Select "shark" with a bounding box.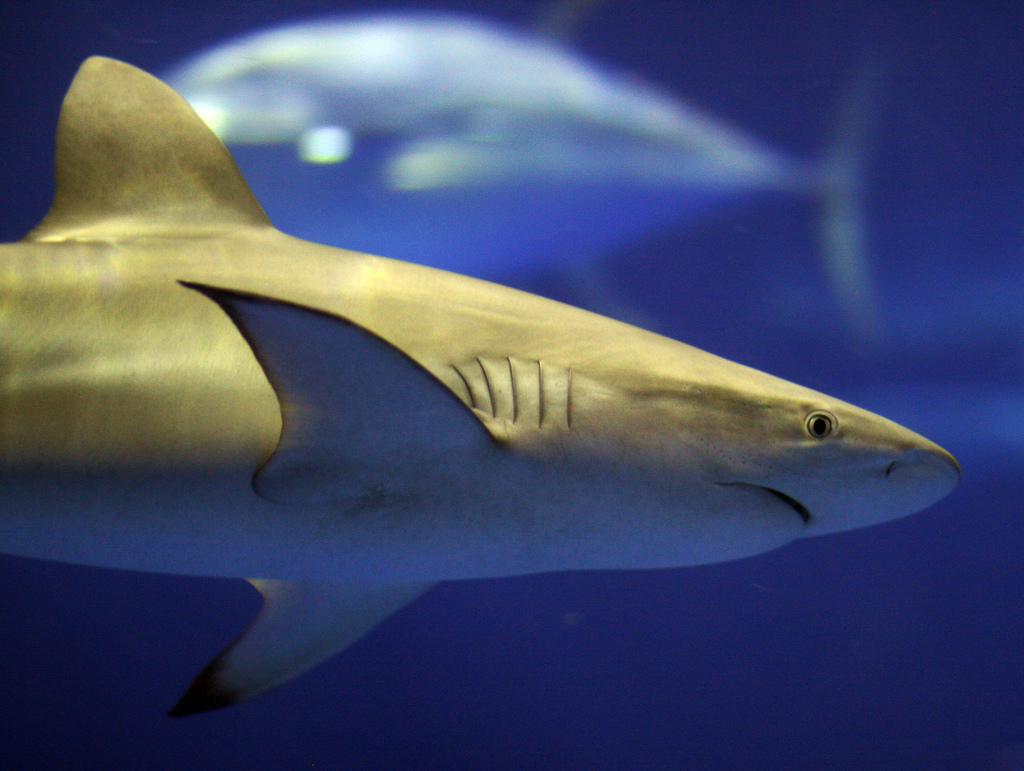
box=[4, 51, 964, 710].
